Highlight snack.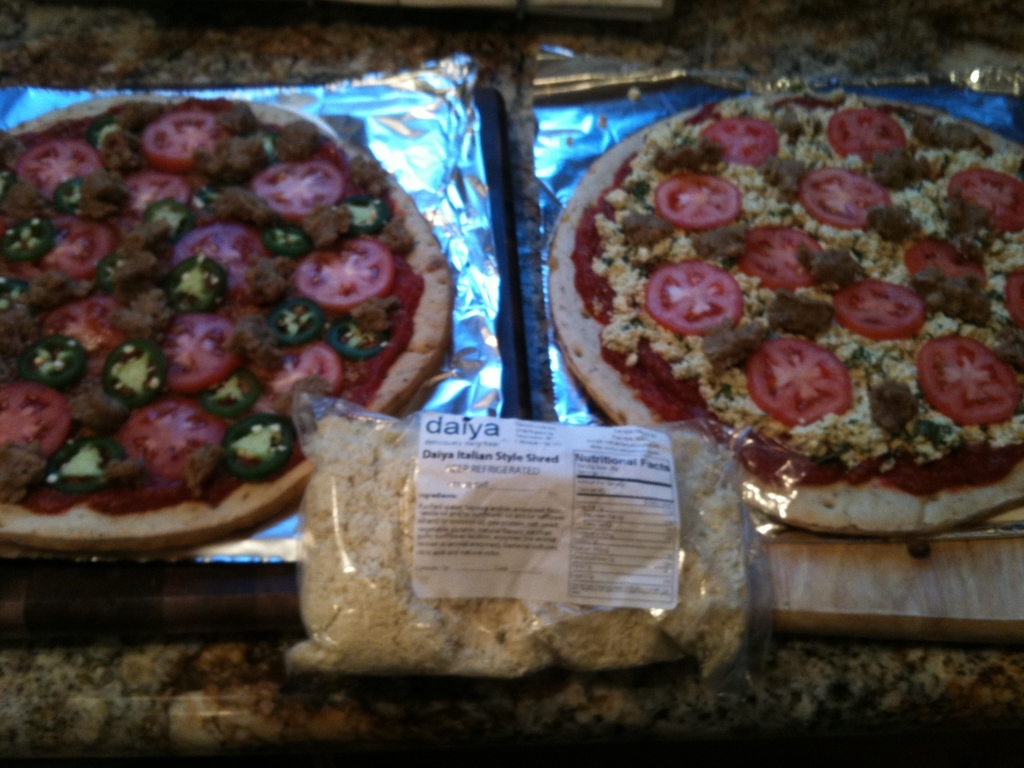
Highlighted region: x1=548 y1=86 x2=1023 y2=534.
